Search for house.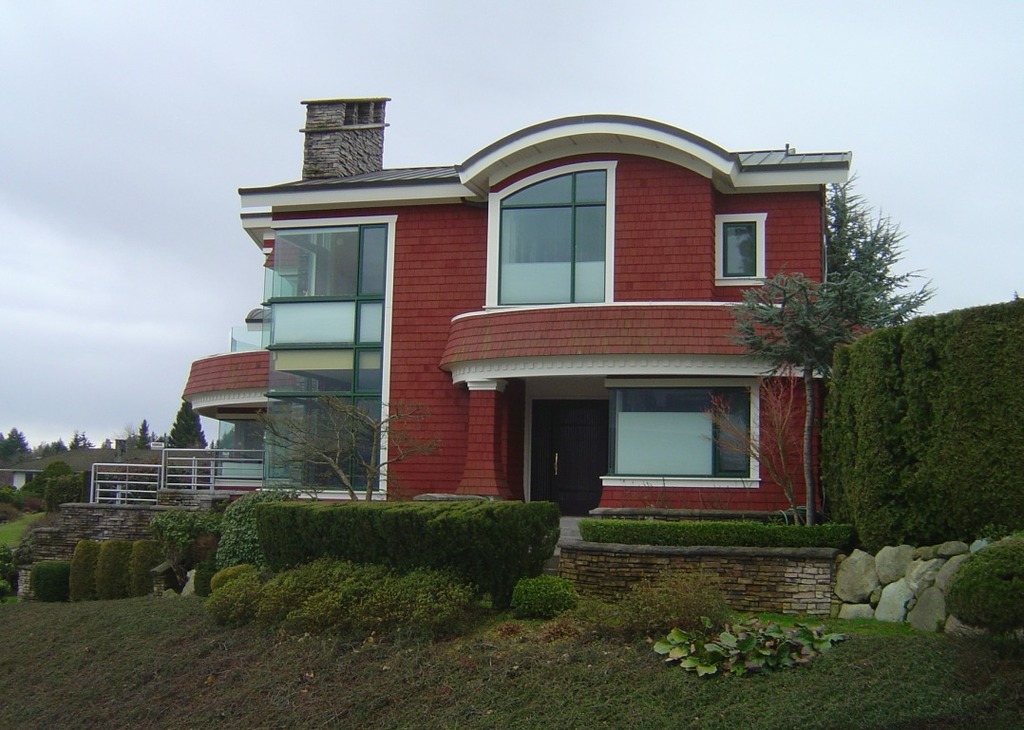
Found at (194,94,894,567).
